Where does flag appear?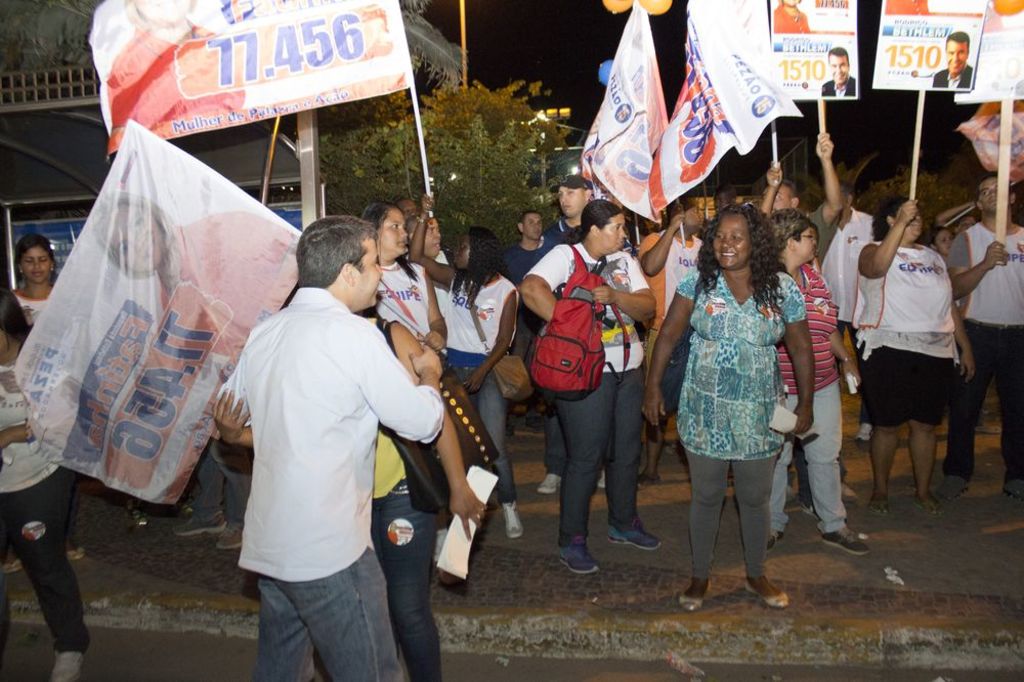
Appears at pyautogui.locateOnScreen(646, 0, 797, 215).
